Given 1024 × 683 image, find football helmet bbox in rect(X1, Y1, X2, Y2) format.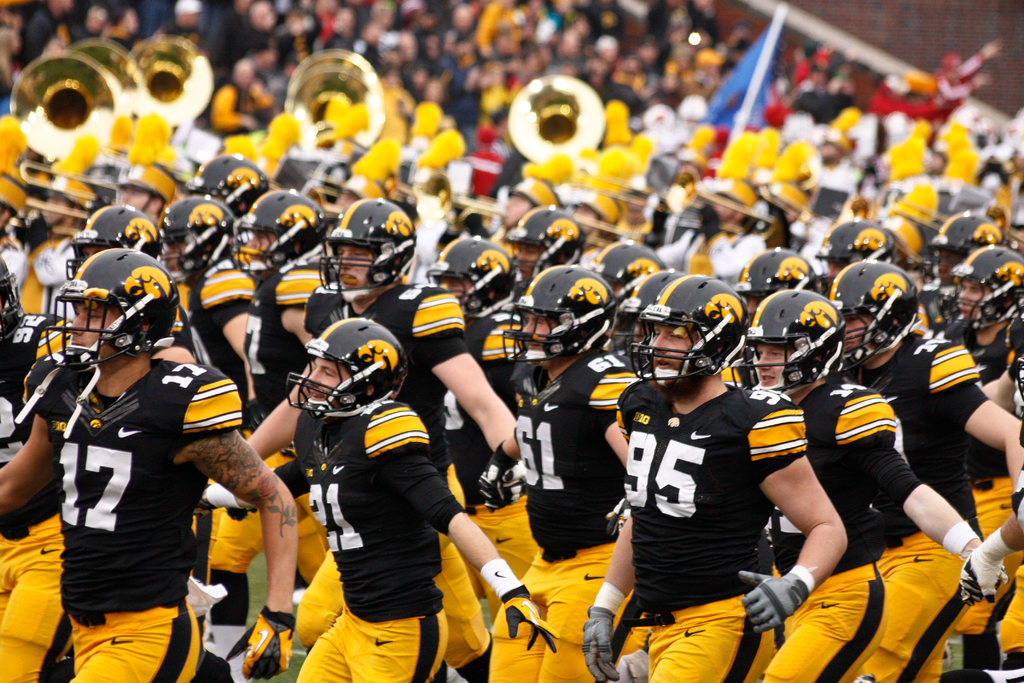
rect(0, 258, 28, 341).
